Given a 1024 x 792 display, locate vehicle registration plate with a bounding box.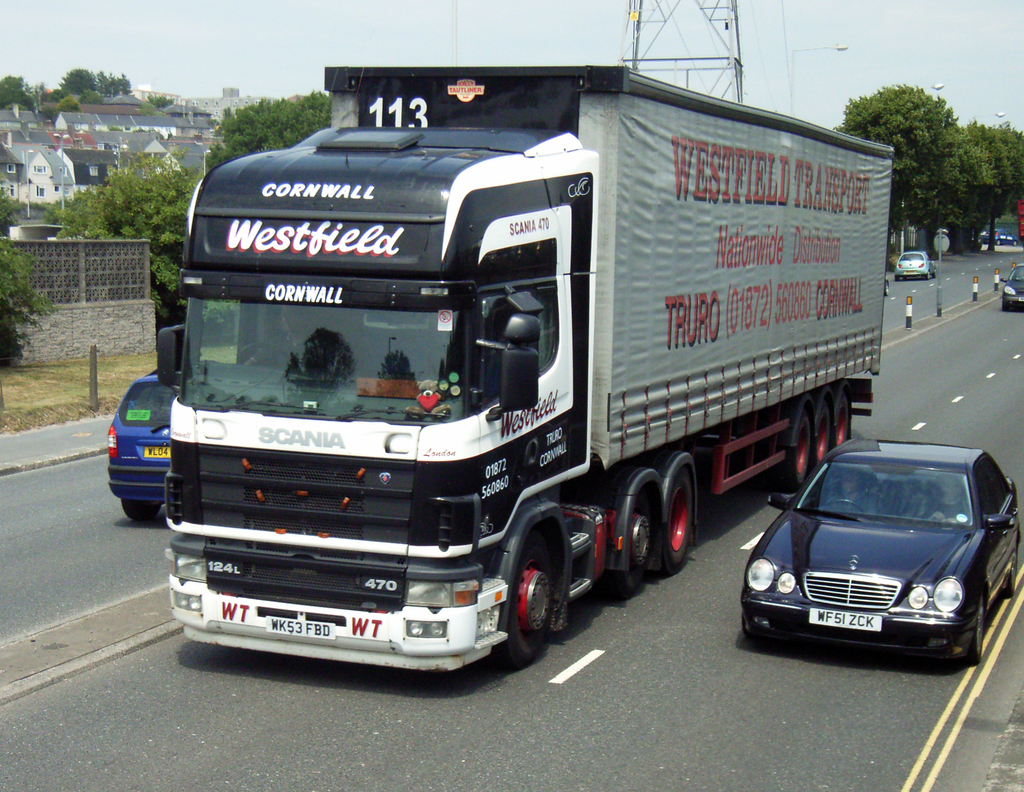
Located: (809,611,882,632).
